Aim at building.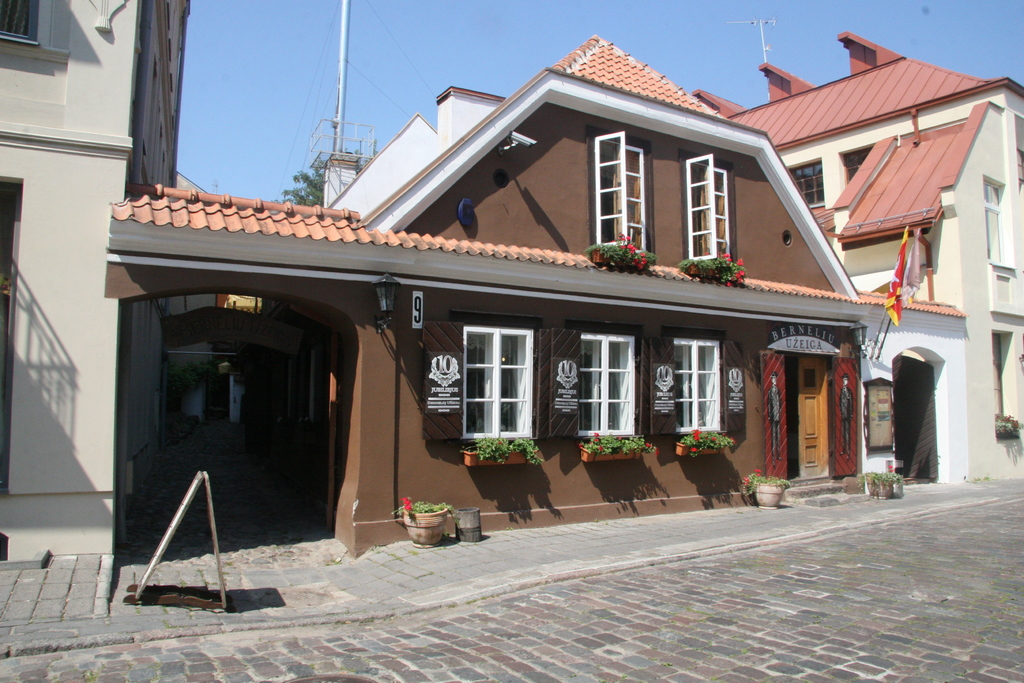
Aimed at l=1, t=0, r=179, b=561.
